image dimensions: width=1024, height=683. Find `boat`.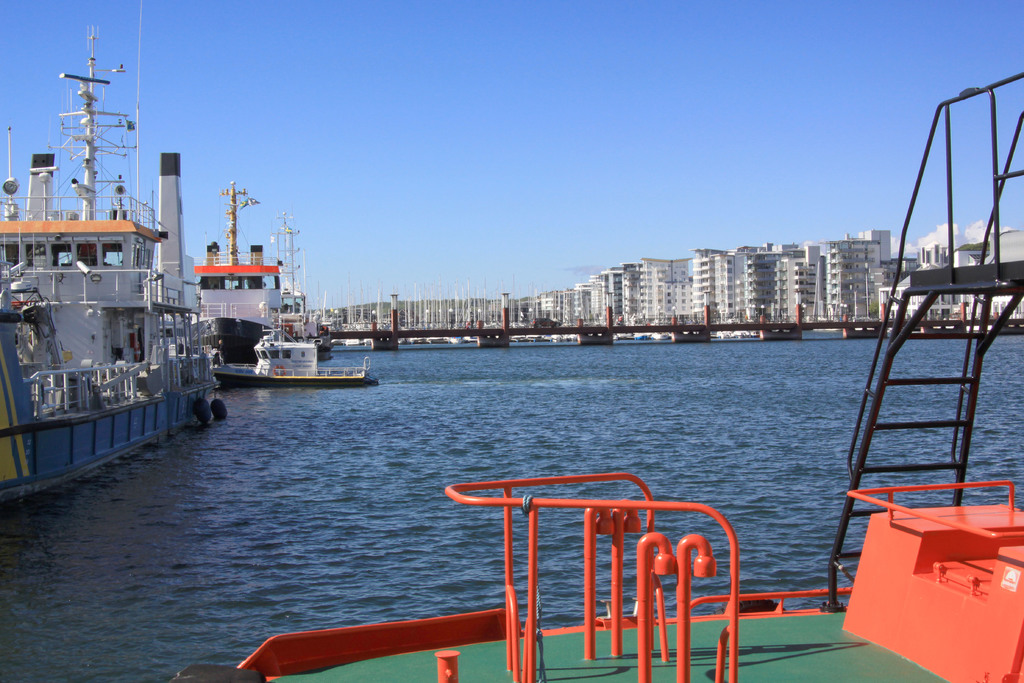
{"x1": 159, "y1": 69, "x2": 1023, "y2": 682}.
